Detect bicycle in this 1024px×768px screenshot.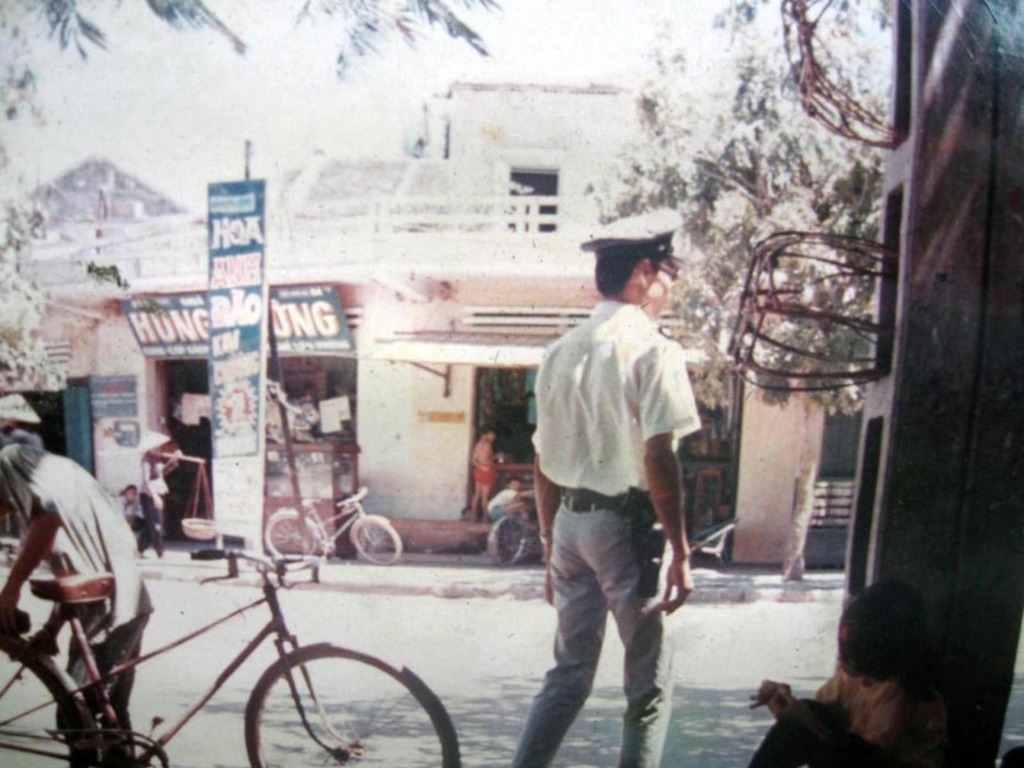
Detection: Rect(263, 483, 404, 565).
